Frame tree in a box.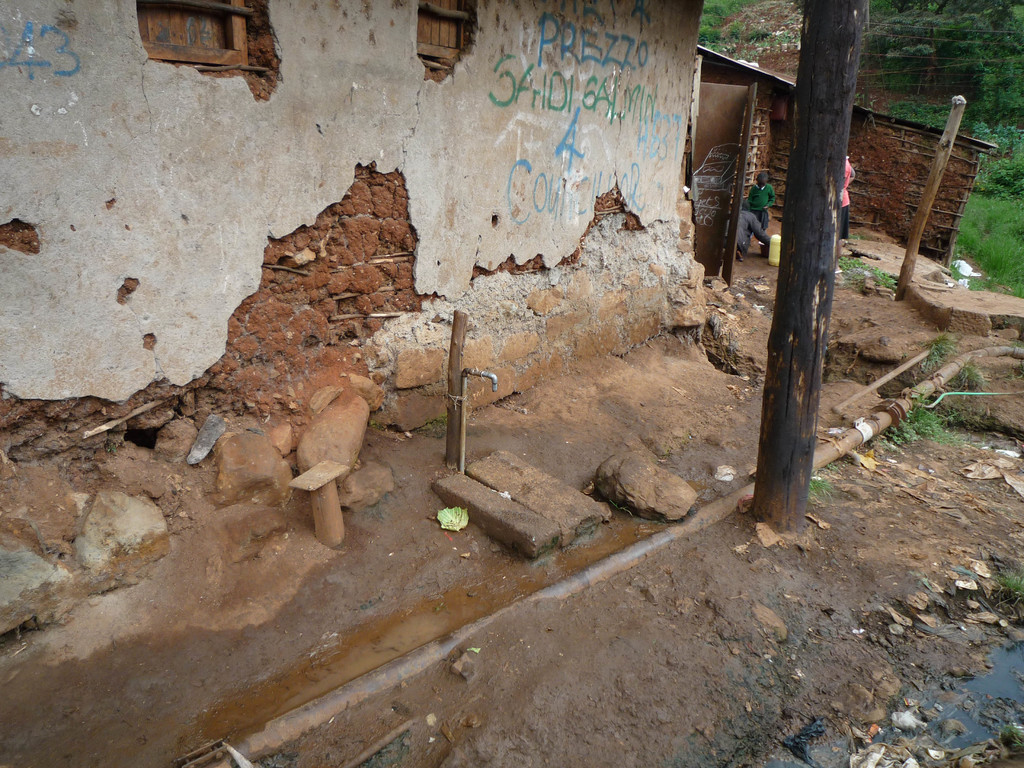
(left=743, top=0, right=868, bottom=537).
